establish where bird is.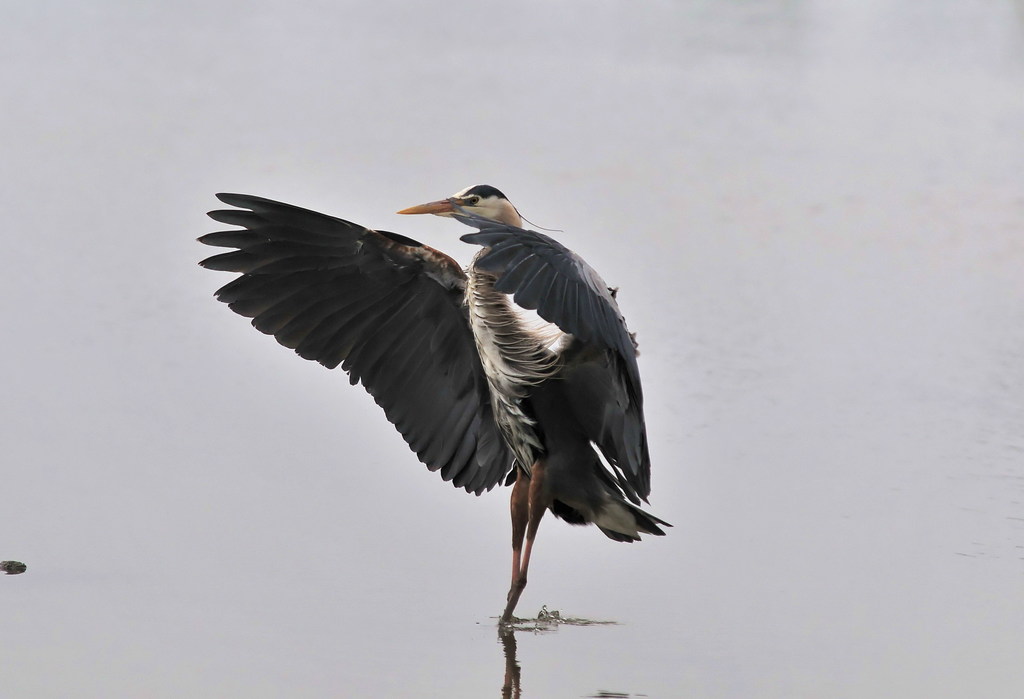
Established at box=[180, 205, 629, 621].
